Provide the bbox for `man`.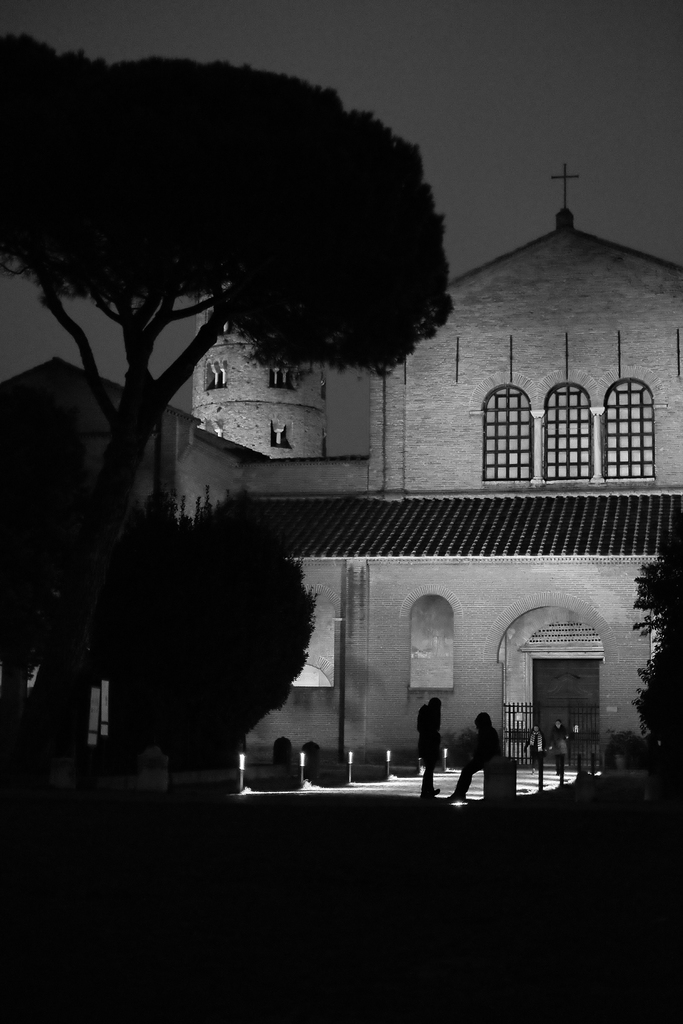
415, 697, 453, 784.
